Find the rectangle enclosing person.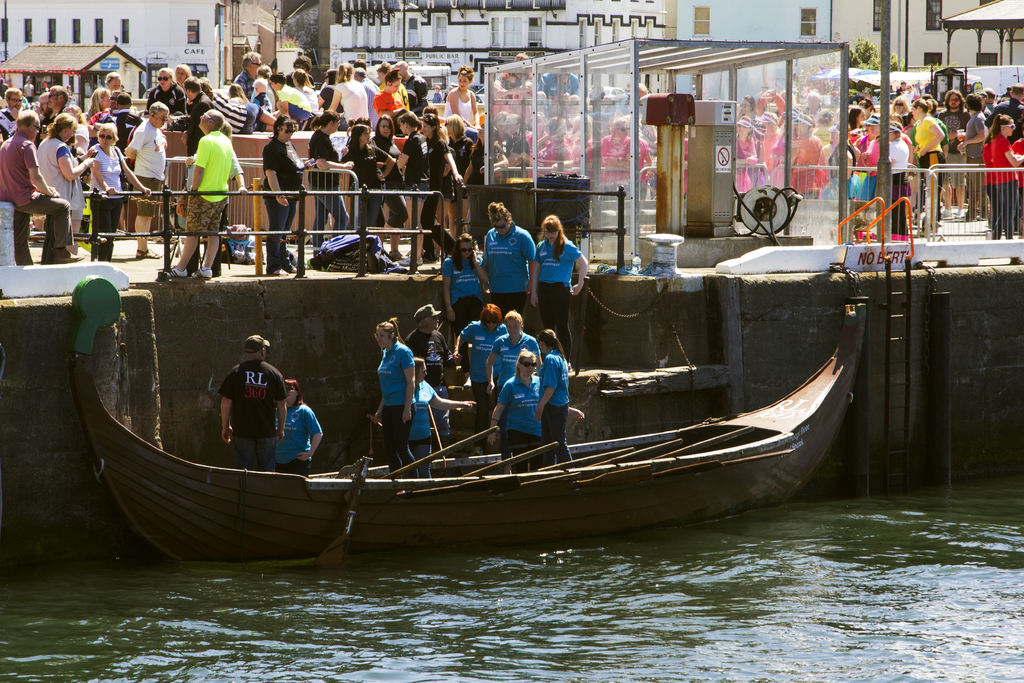
pyautogui.locateOnScreen(852, 113, 881, 194).
